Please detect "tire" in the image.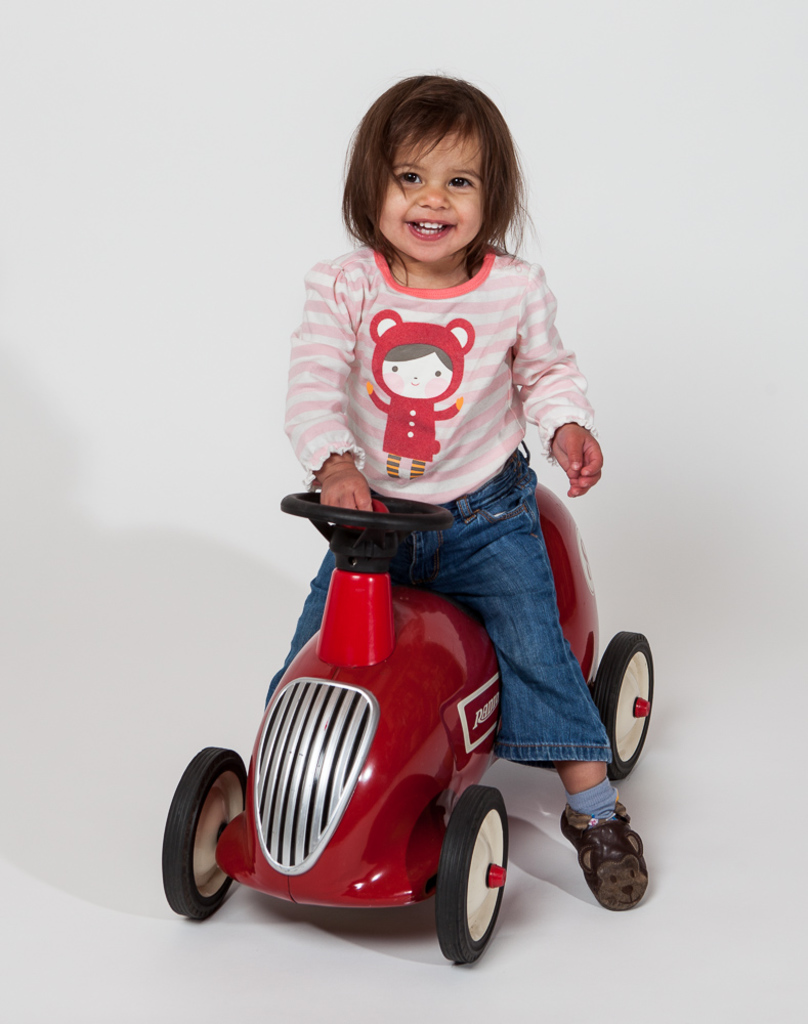
444 785 511 967.
